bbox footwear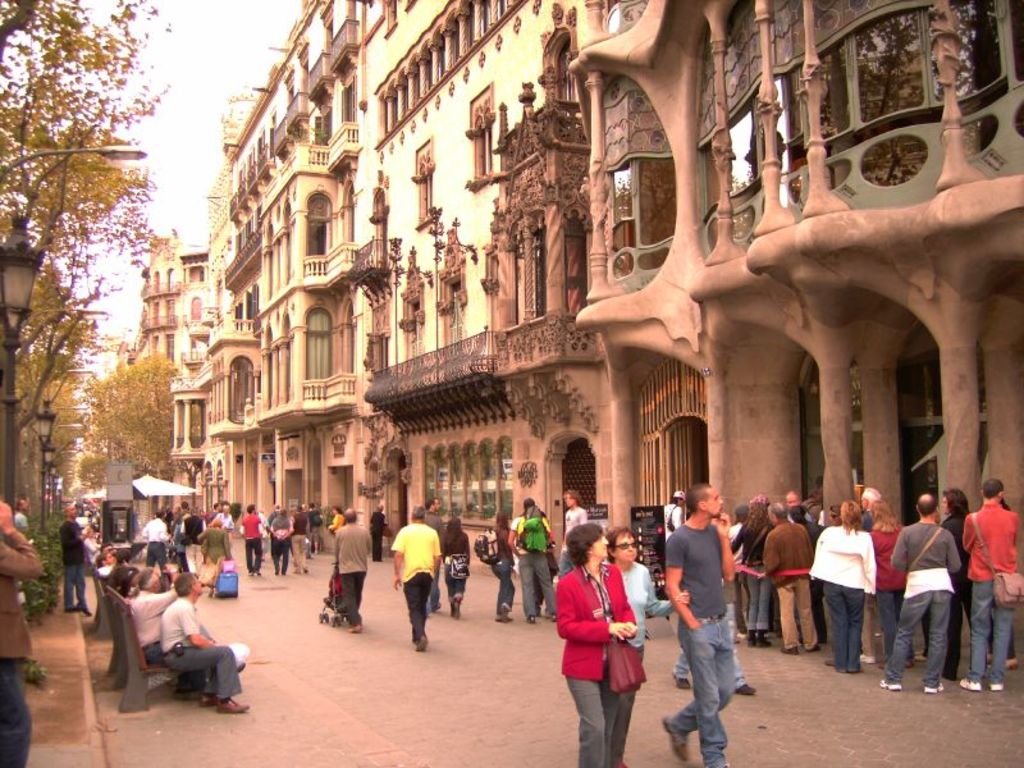
[left=200, top=690, right=216, bottom=704]
